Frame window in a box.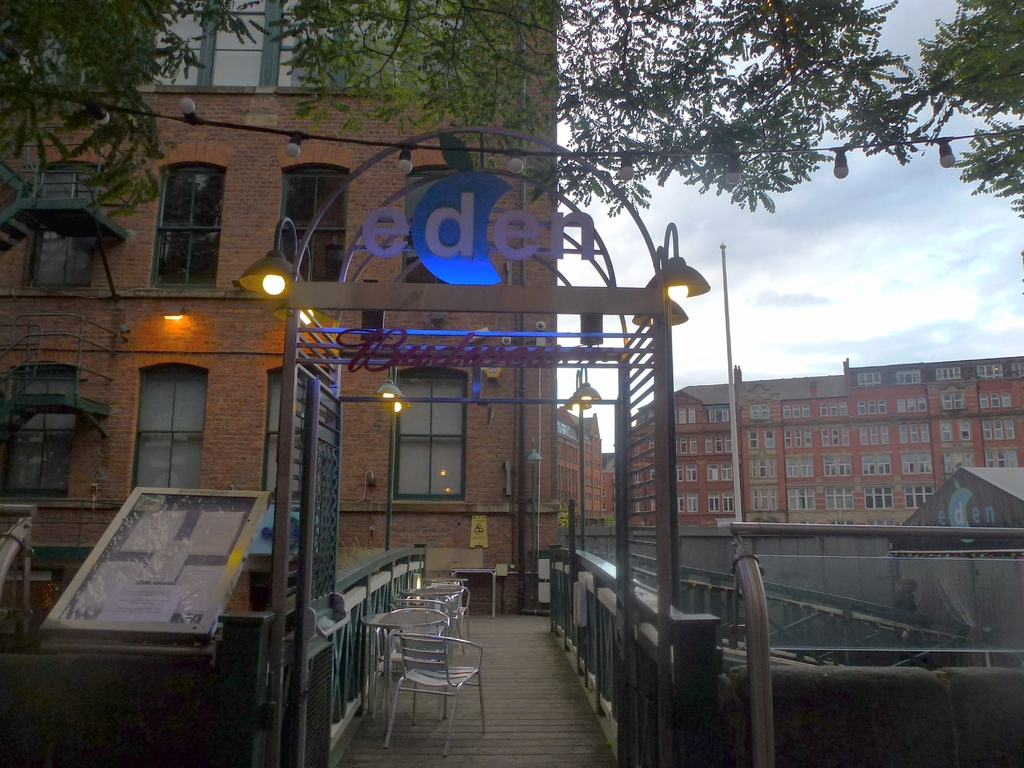
rect(833, 428, 838, 445).
